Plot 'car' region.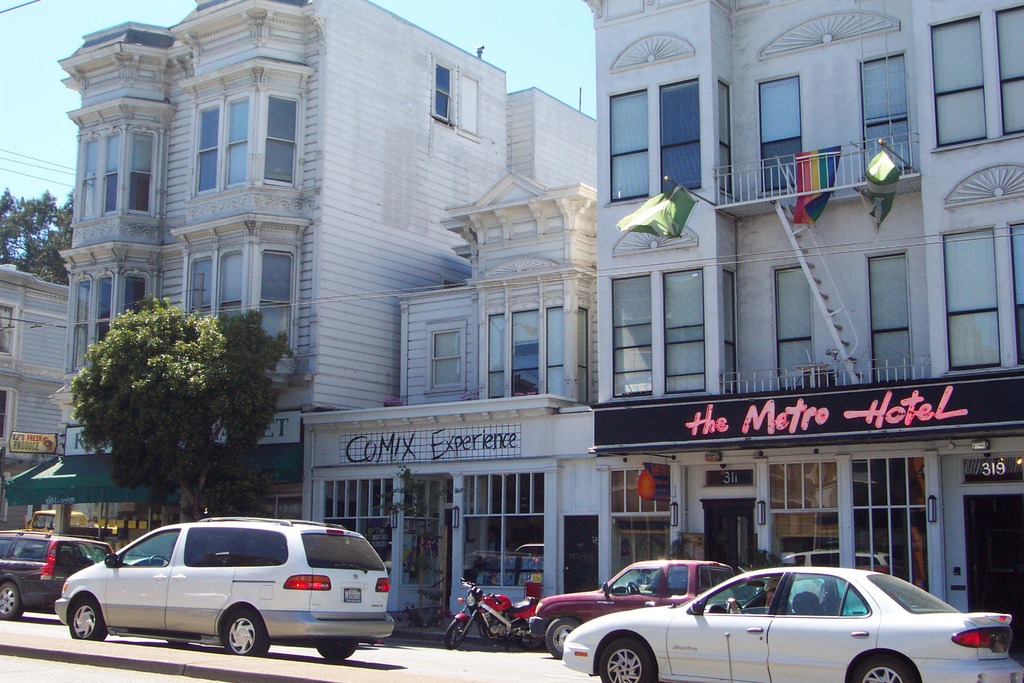
Plotted at bbox=(49, 513, 403, 660).
